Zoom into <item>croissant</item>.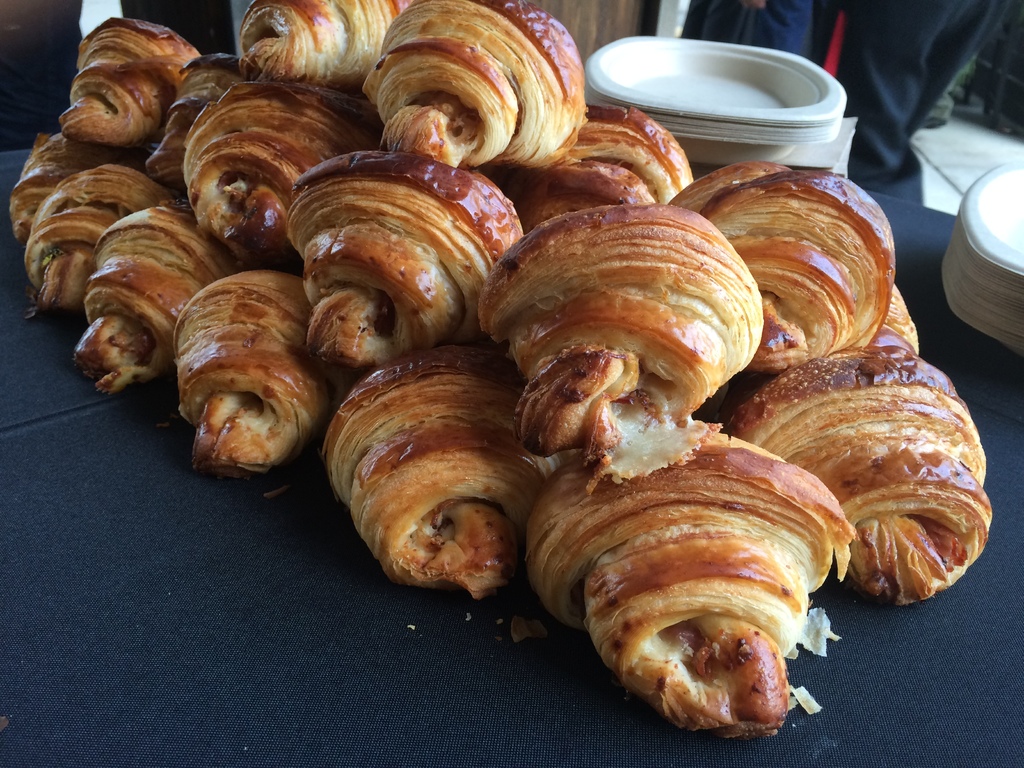
Zoom target: detection(321, 344, 589, 600).
